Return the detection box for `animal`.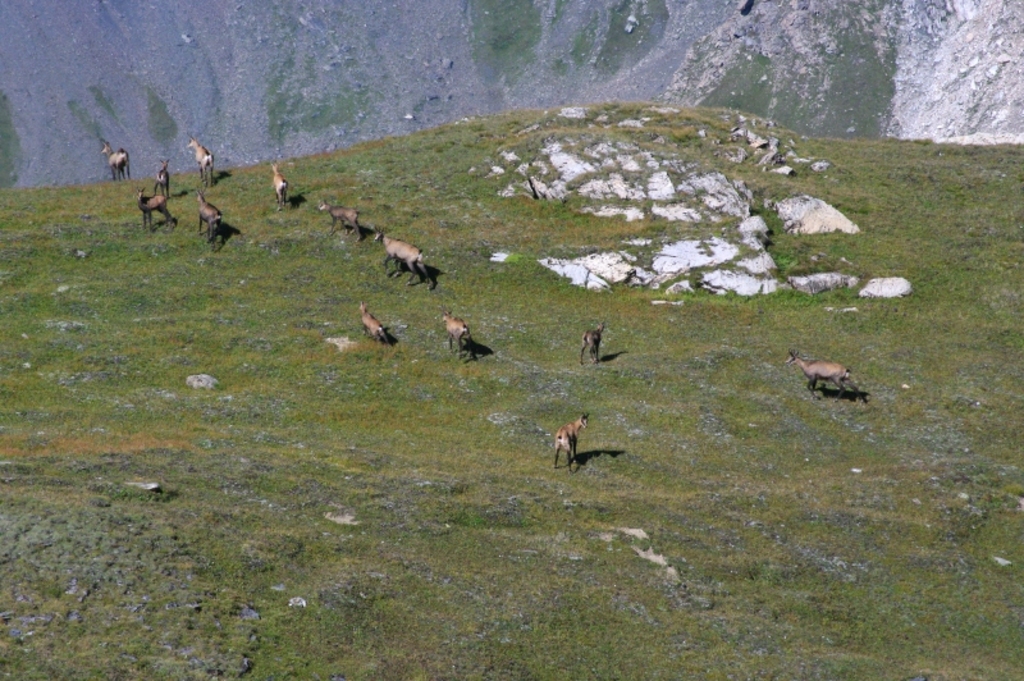
pyautogui.locateOnScreen(183, 136, 212, 183).
